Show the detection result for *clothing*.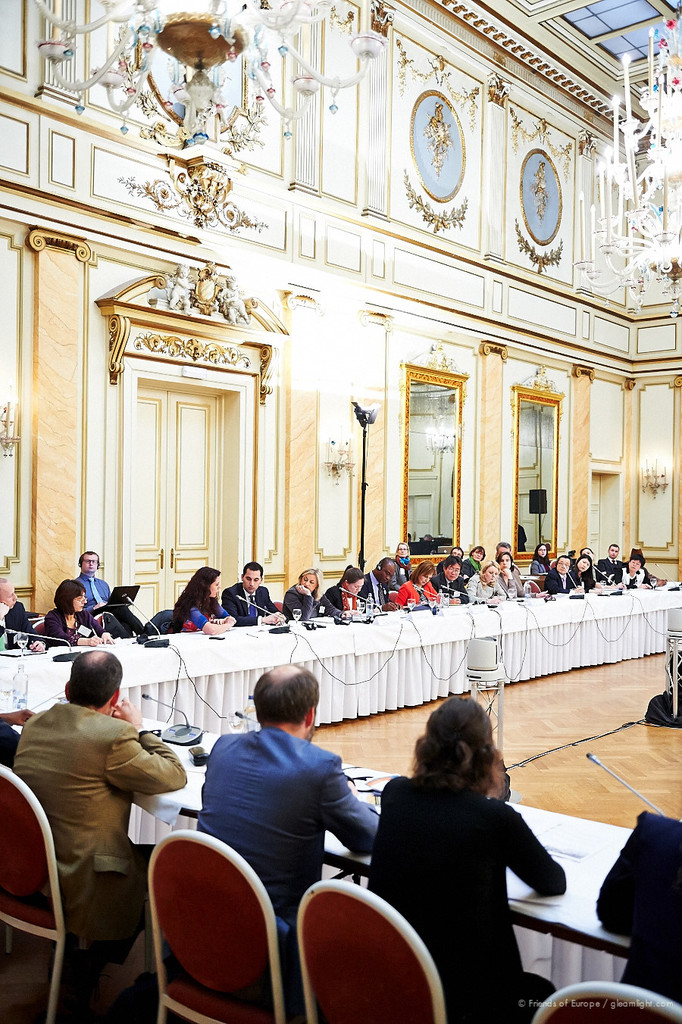
<box>1,600,39,642</box>.
